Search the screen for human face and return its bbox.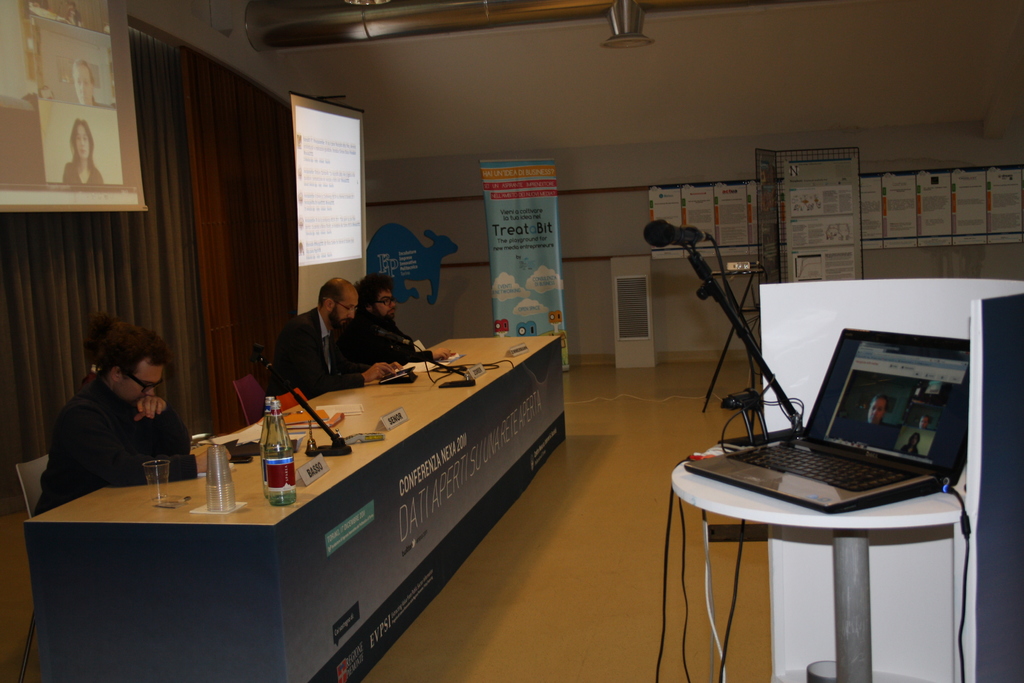
Found: region(329, 291, 358, 327).
